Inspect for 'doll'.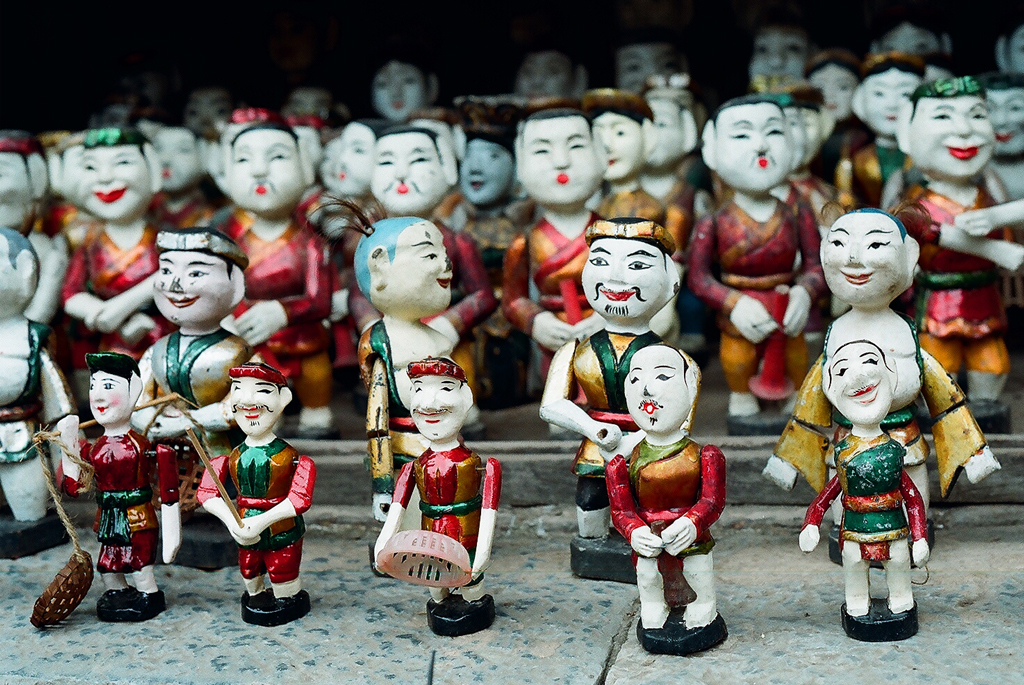
Inspection: bbox(793, 330, 928, 646).
